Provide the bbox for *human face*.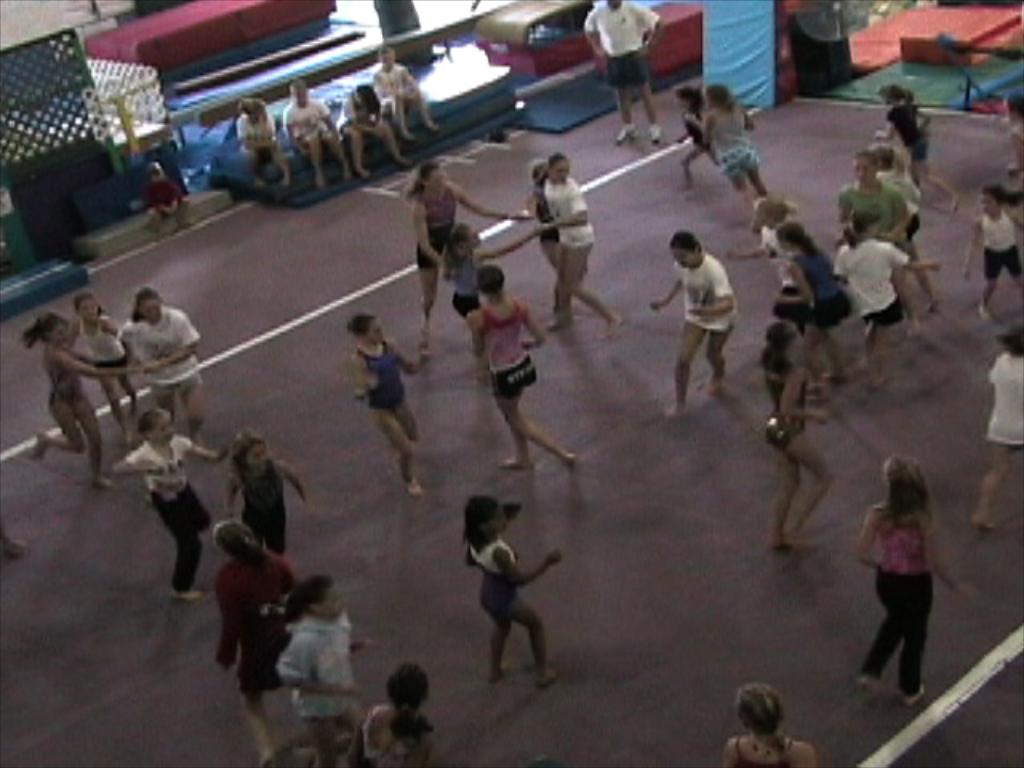
l=86, t=294, r=99, b=322.
